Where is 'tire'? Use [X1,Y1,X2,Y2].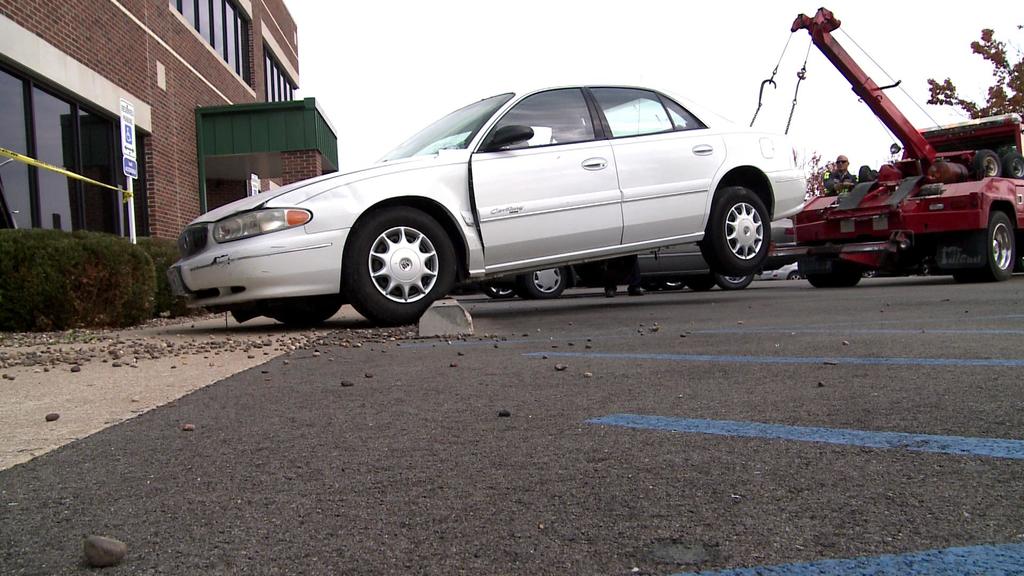
[659,279,681,291].
